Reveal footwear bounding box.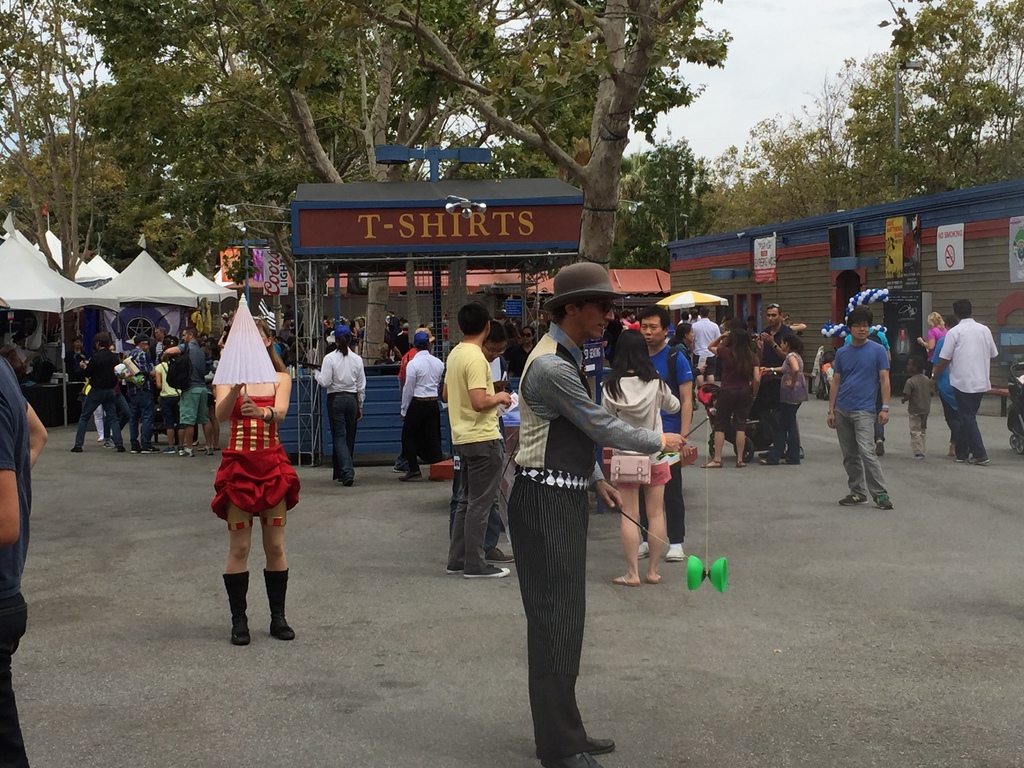
Revealed: (x1=759, y1=450, x2=769, y2=457).
